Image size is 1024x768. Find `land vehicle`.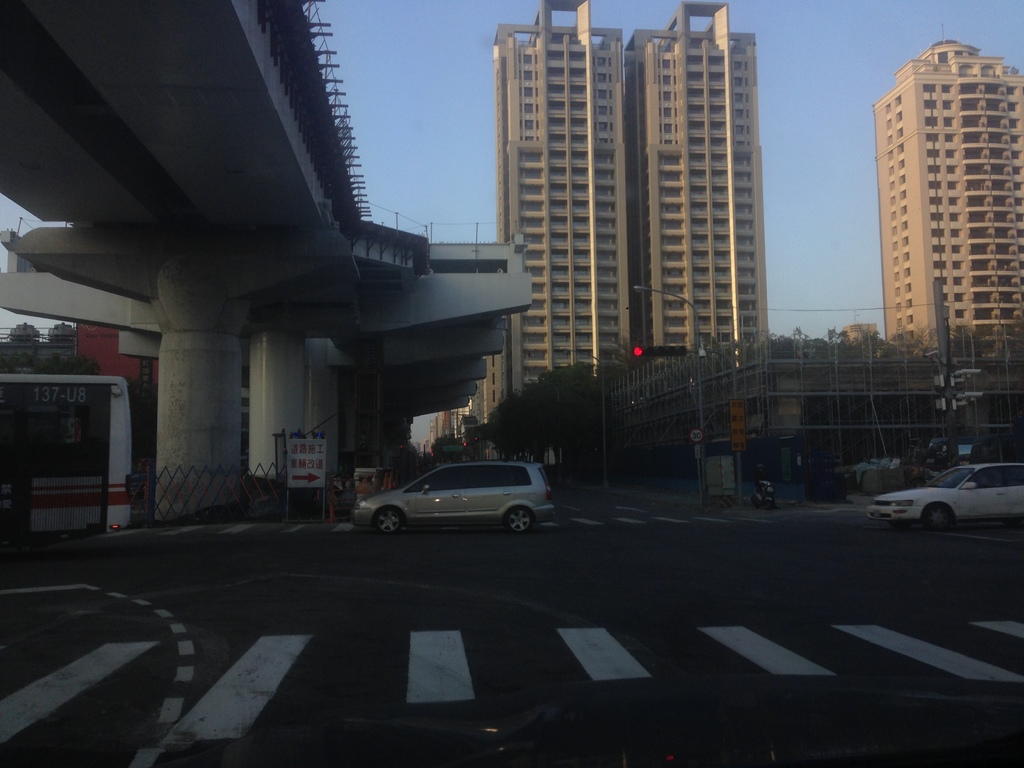
(x1=354, y1=463, x2=552, y2=536).
